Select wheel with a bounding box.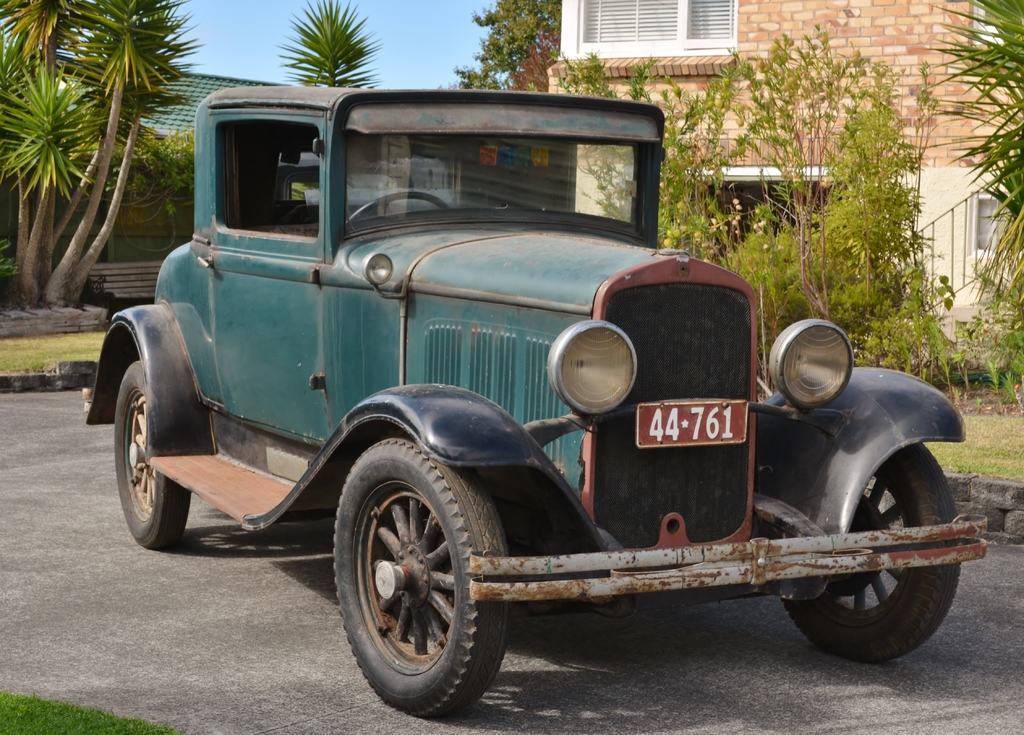
locate(333, 432, 497, 716).
